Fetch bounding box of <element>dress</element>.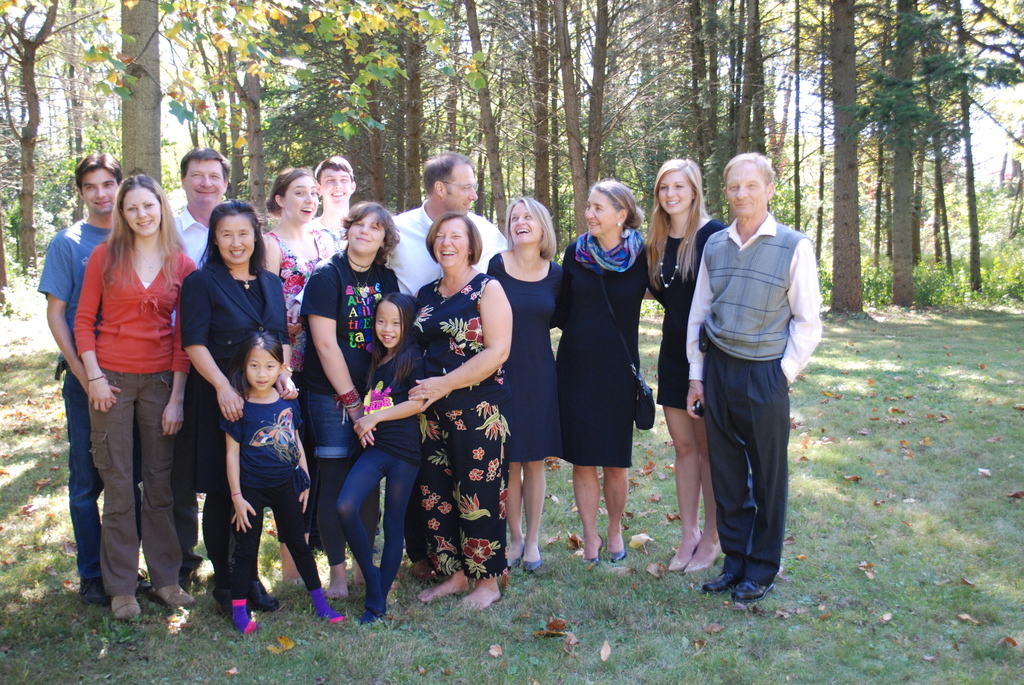
Bbox: box(488, 253, 563, 464).
